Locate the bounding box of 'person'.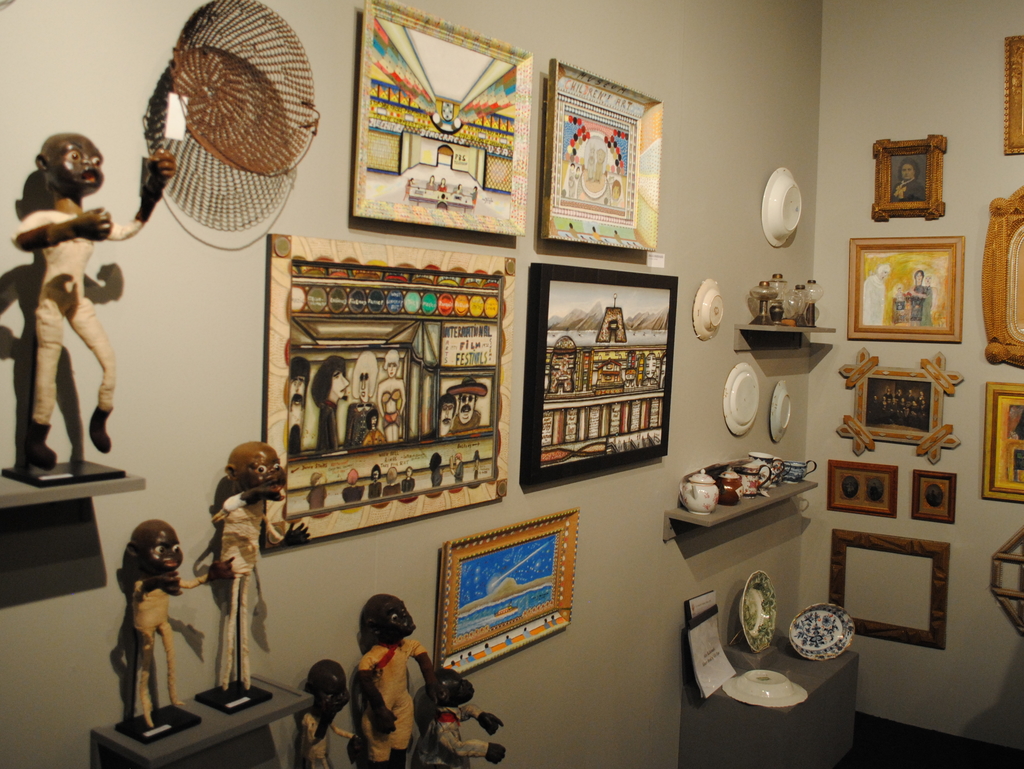
Bounding box: 103:507:186:751.
